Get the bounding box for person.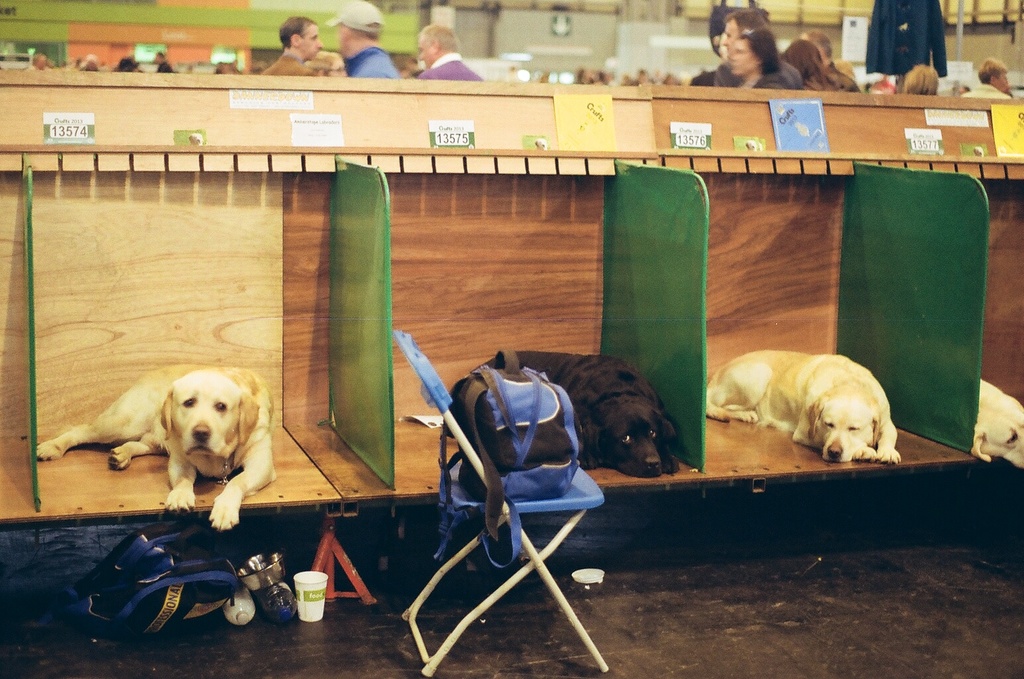
left=962, top=58, right=1015, bottom=98.
